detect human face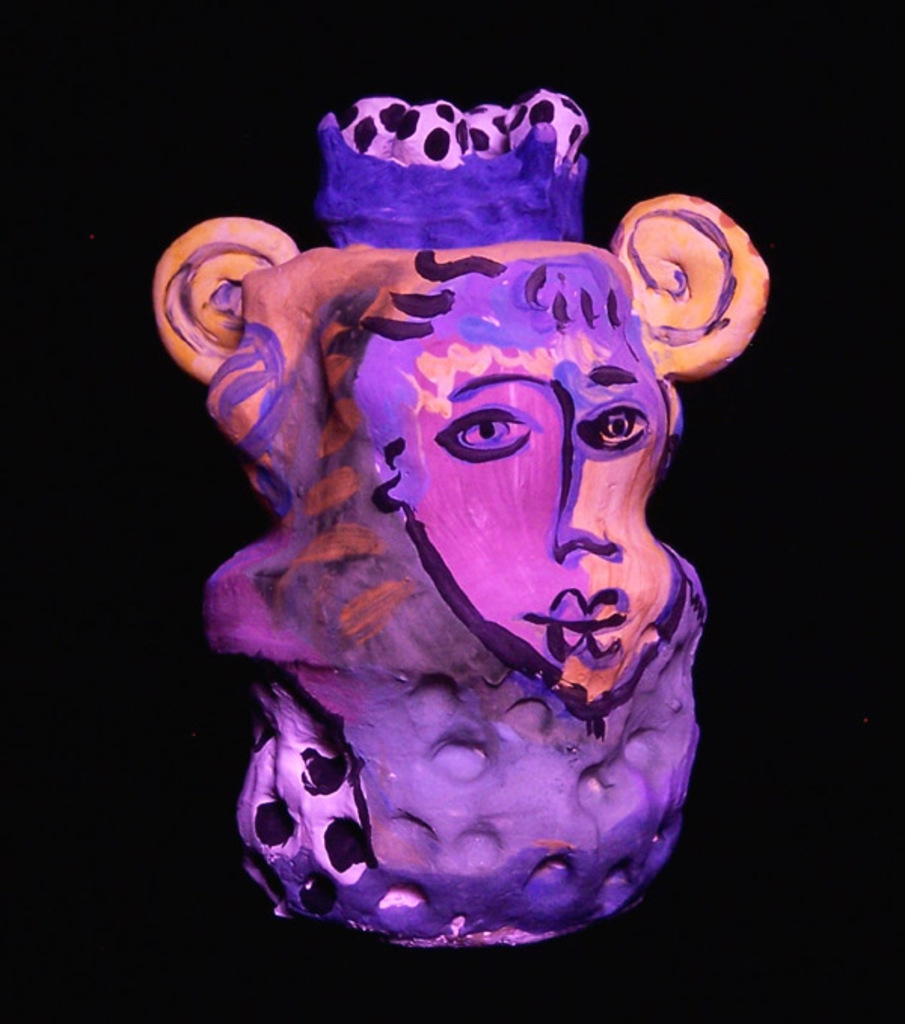
[401, 320, 682, 706]
